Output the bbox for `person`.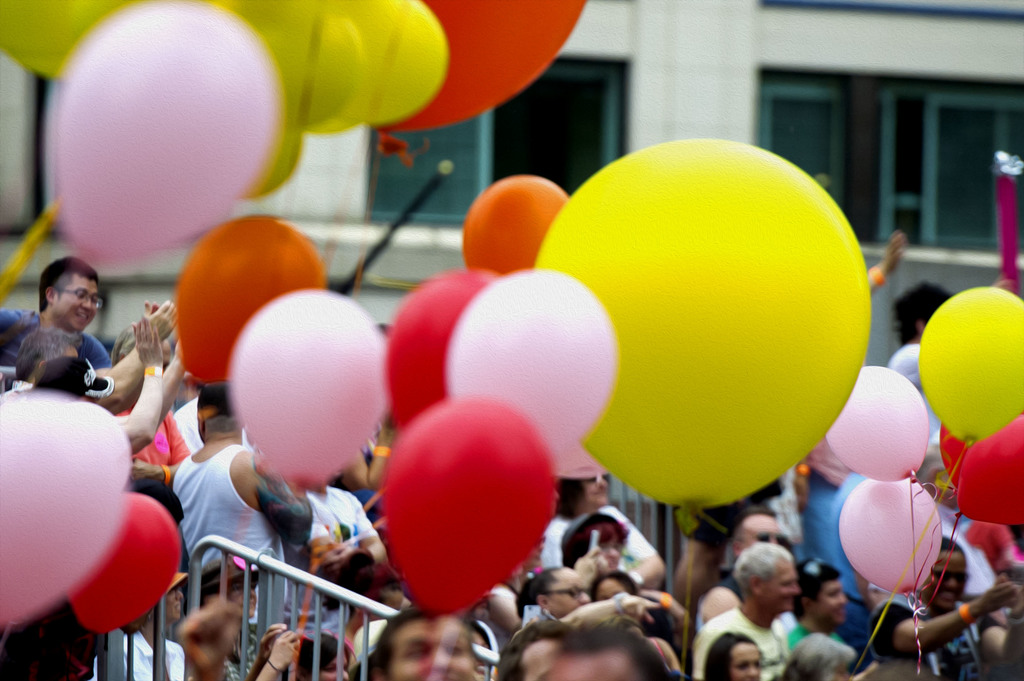
[0, 256, 114, 369].
